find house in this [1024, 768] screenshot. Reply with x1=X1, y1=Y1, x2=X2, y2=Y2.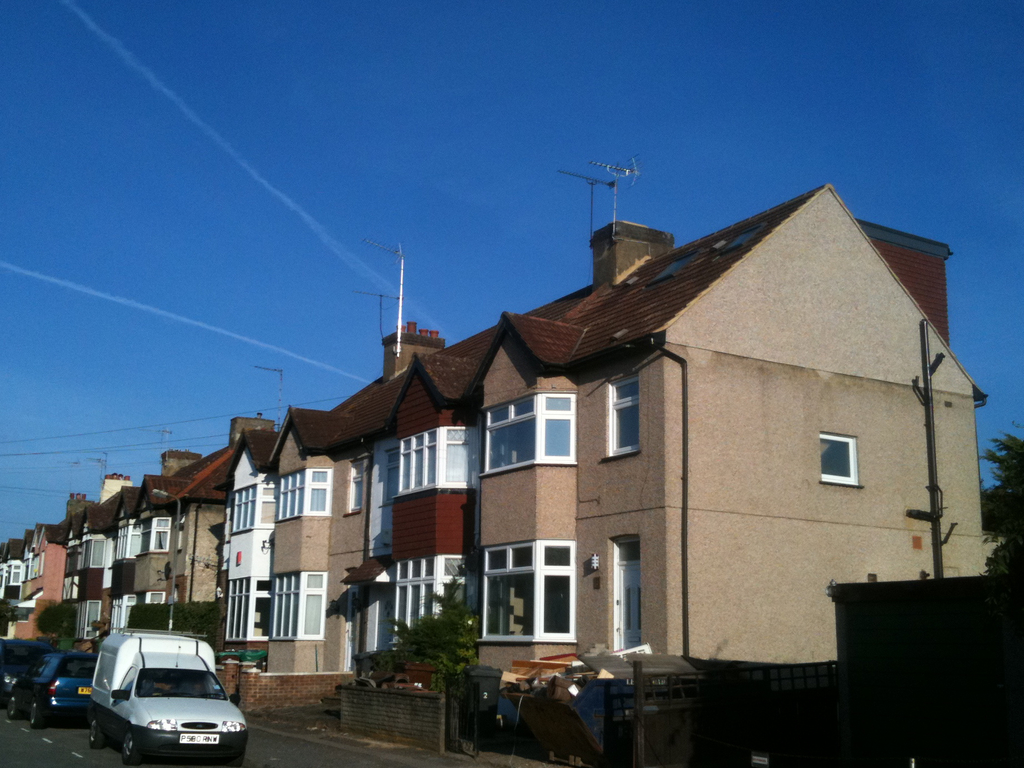
x1=214, y1=176, x2=961, y2=717.
